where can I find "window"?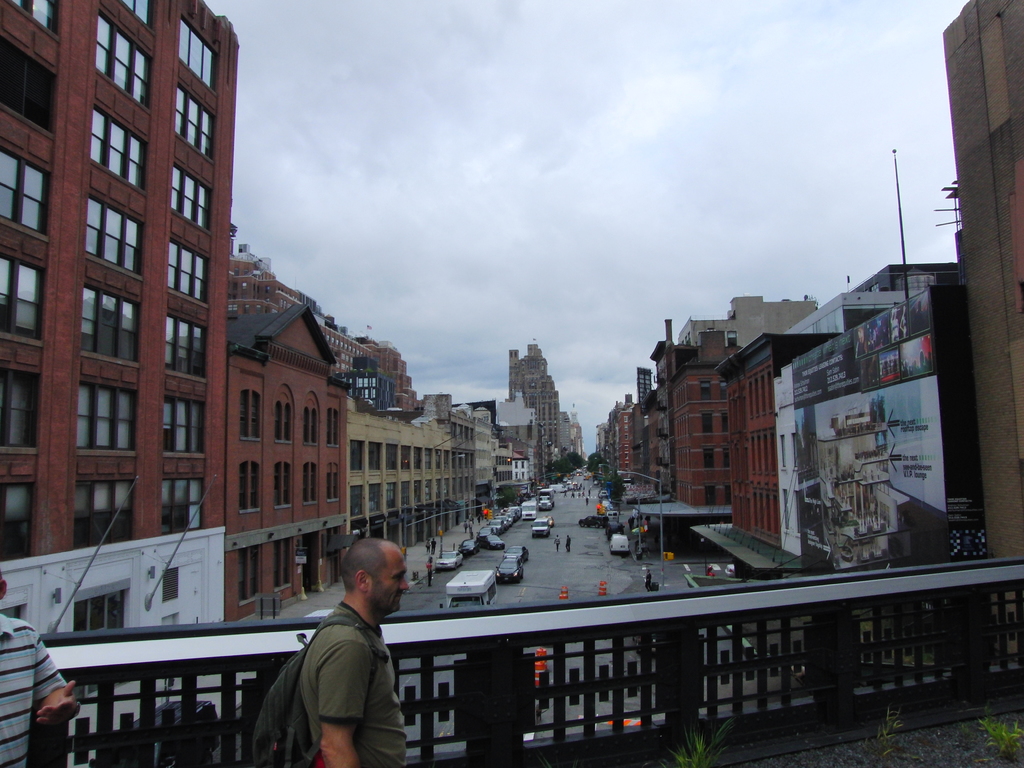
You can find it at left=72, top=481, right=137, bottom=547.
